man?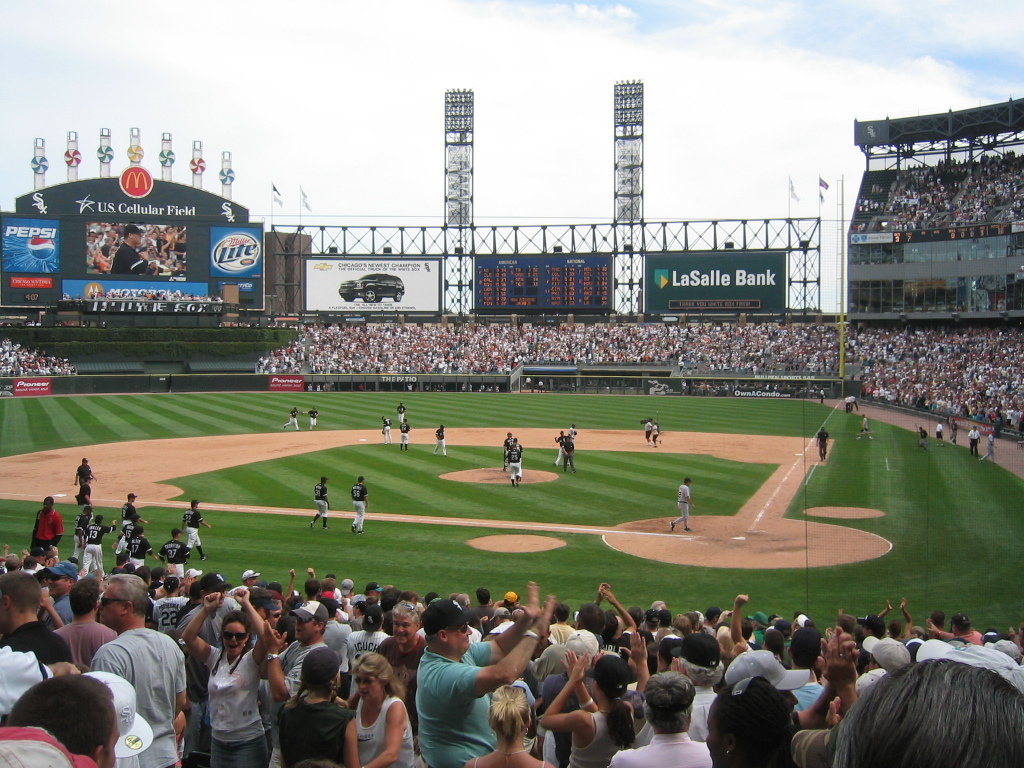
<bbox>308, 474, 330, 530</bbox>
